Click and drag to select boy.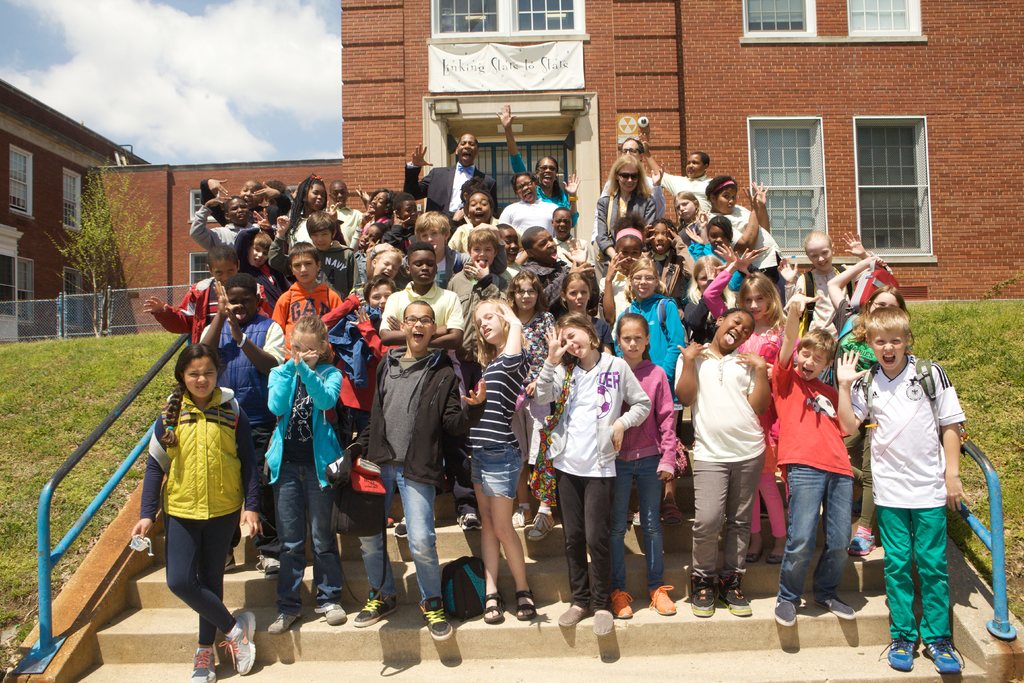
Selection: <region>185, 271, 291, 574</region>.
